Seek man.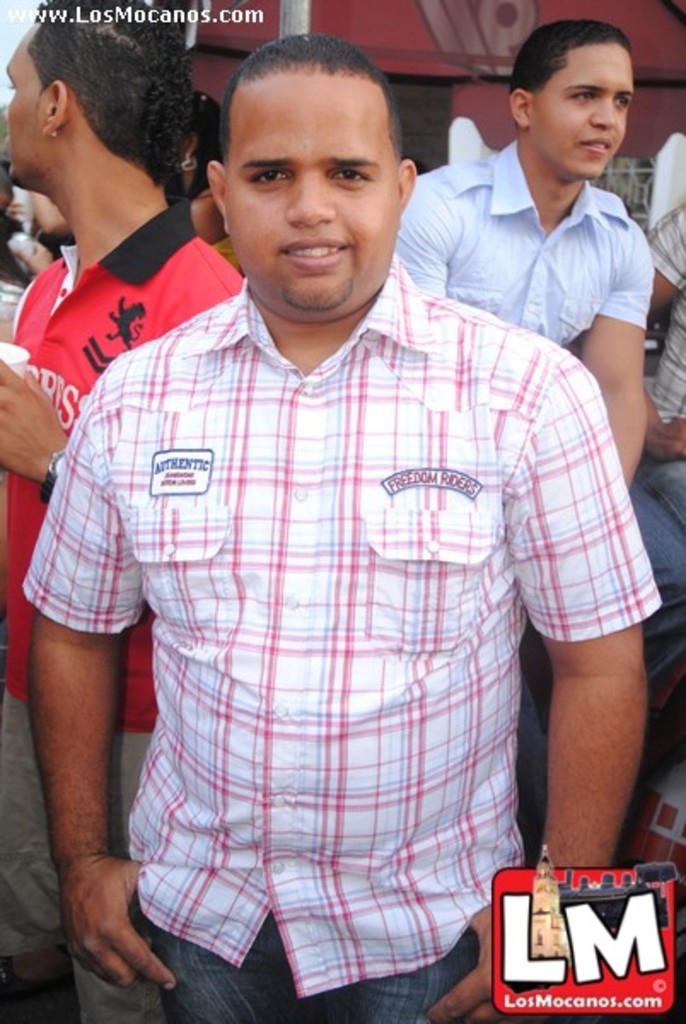
<bbox>391, 17, 637, 485</bbox>.
